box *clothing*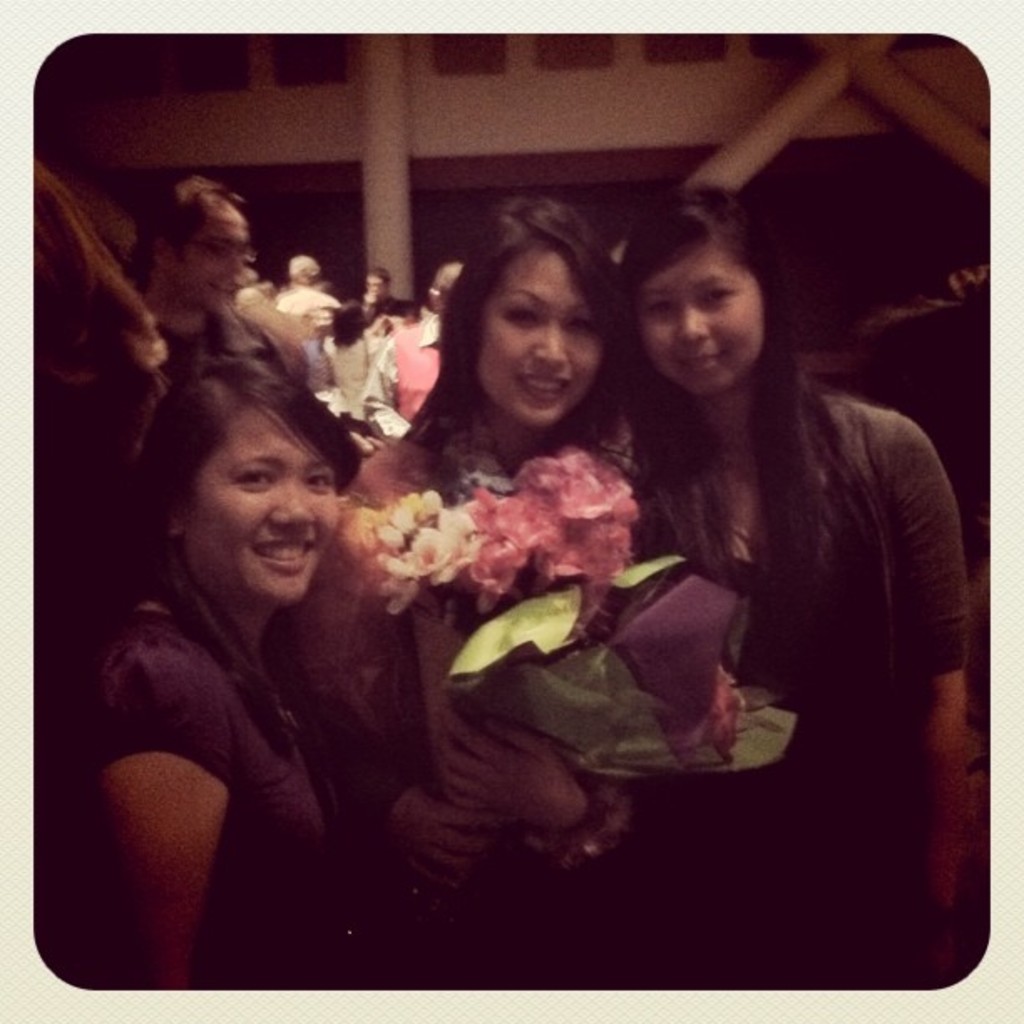
[x1=592, y1=258, x2=964, y2=969]
